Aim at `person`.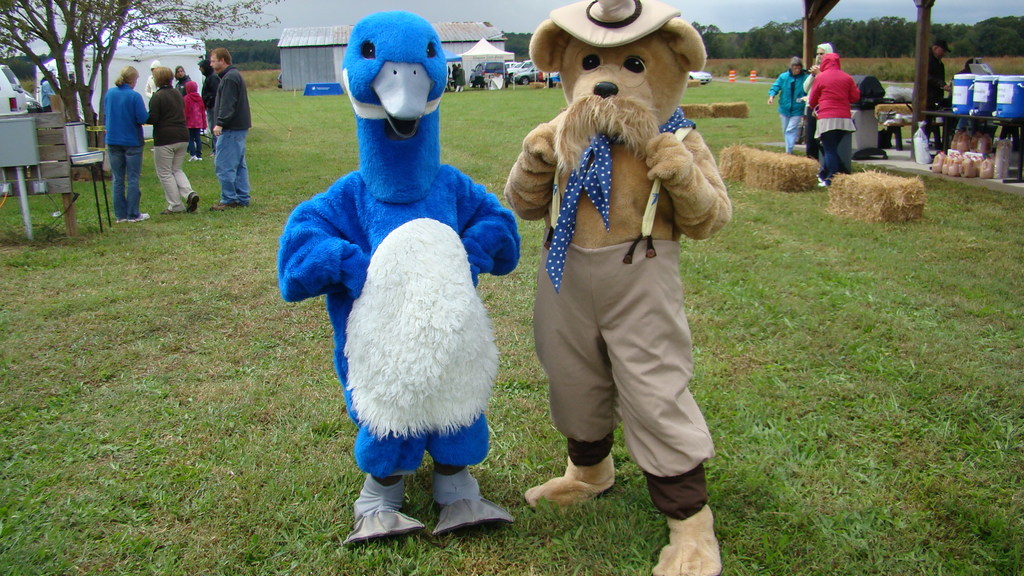
Aimed at [100, 65, 145, 226].
